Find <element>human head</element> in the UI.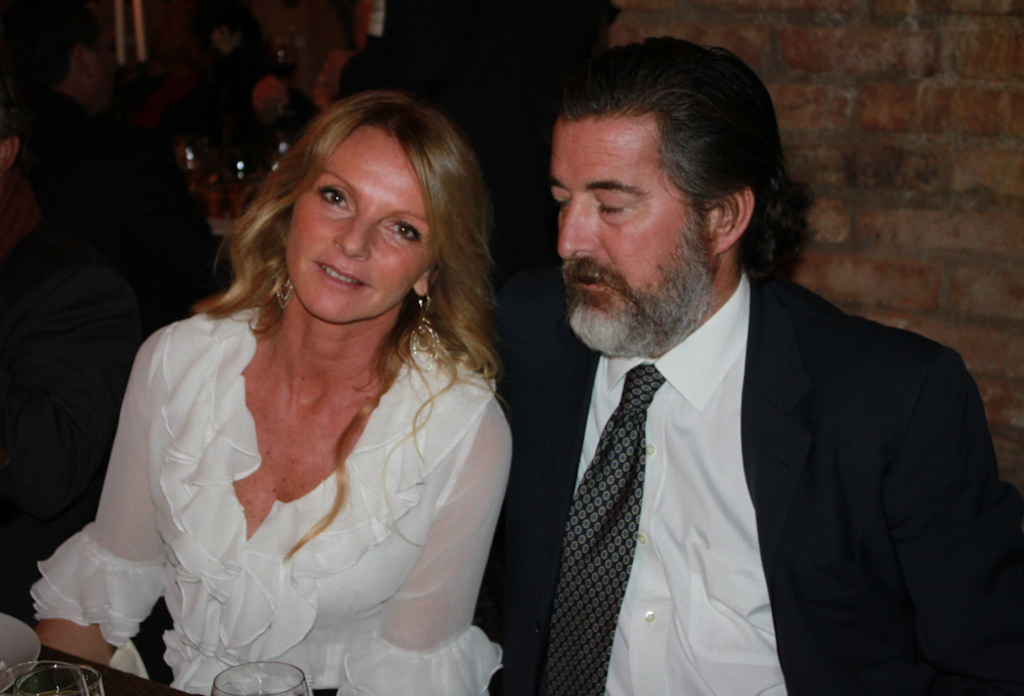
UI element at l=539, t=27, r=798, b=358.
